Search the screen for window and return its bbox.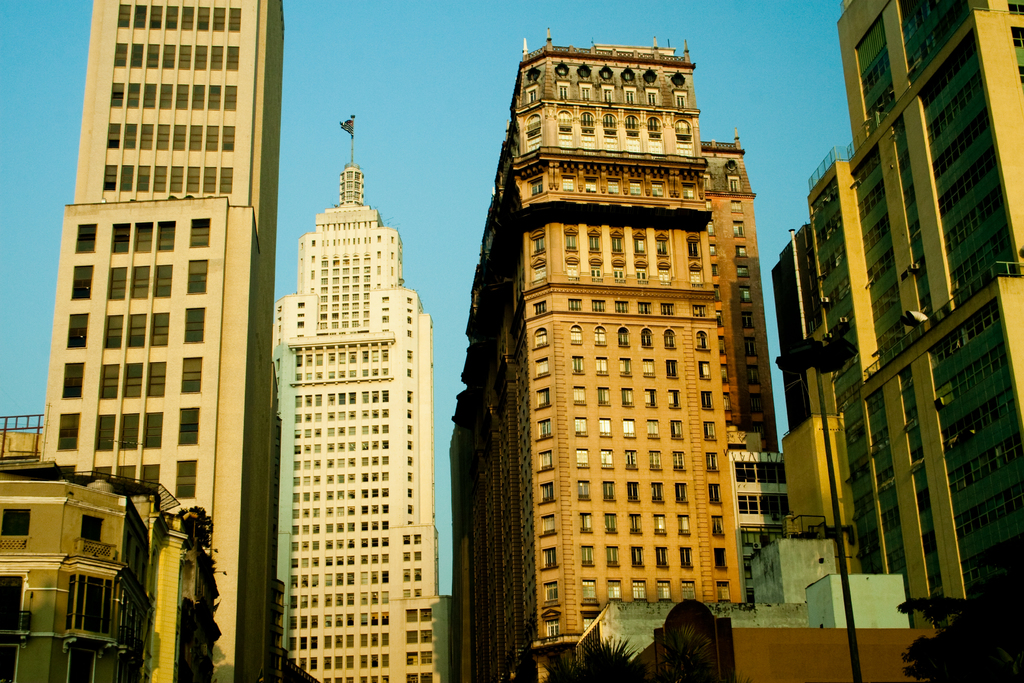
Found: 204:168:216:194.
